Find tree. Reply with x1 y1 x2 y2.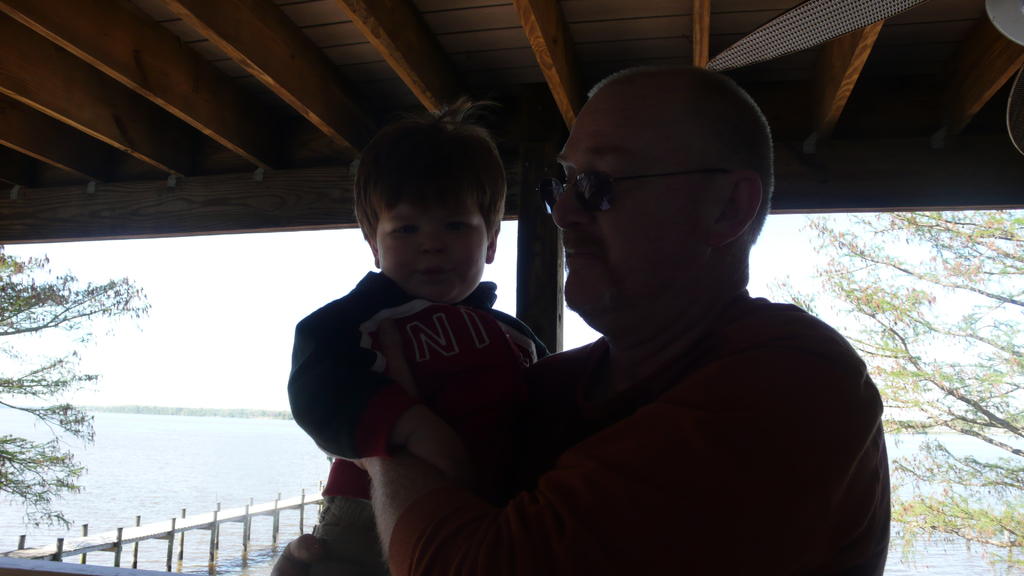
9 232 137 531.
